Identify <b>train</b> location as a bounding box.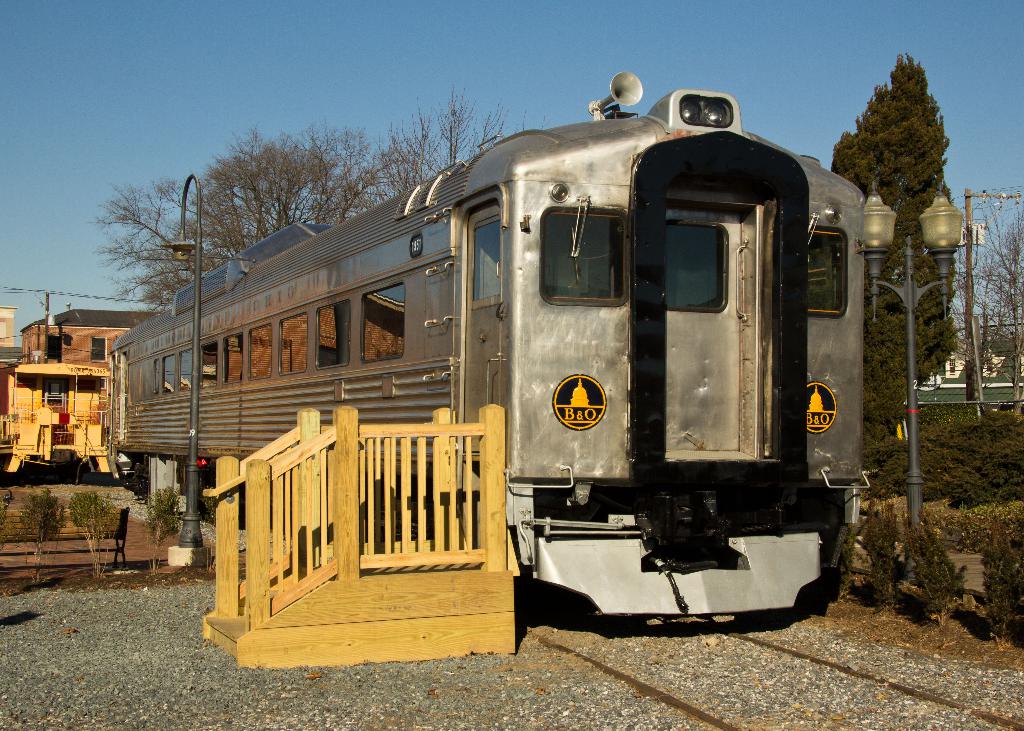
x1=97 y1=67 x2=900 y2=638.
